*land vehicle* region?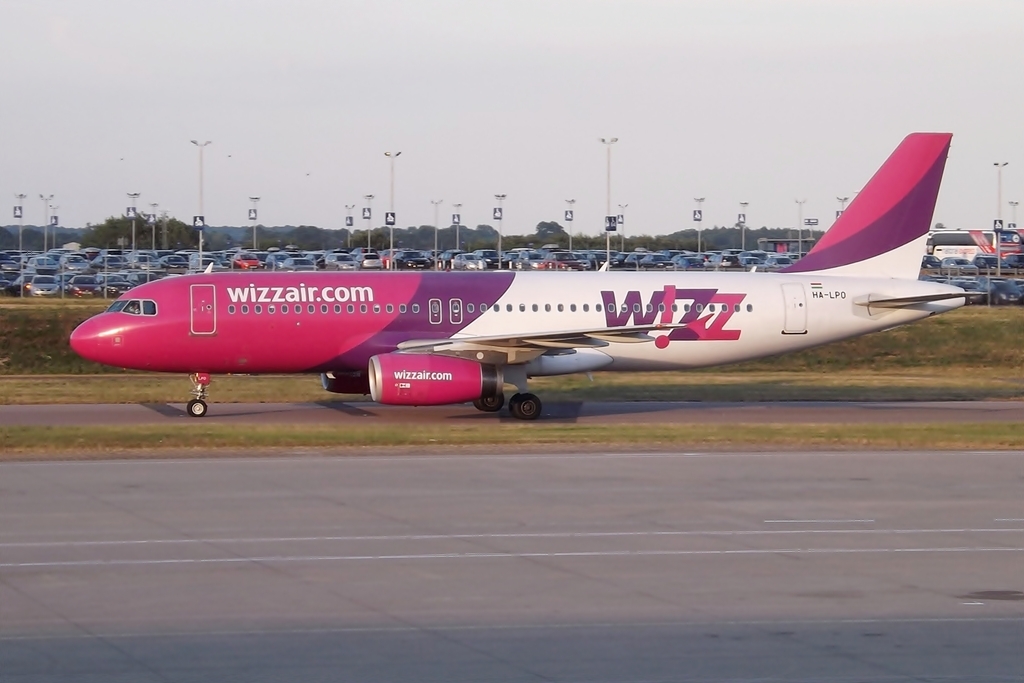
440:250:456:264
